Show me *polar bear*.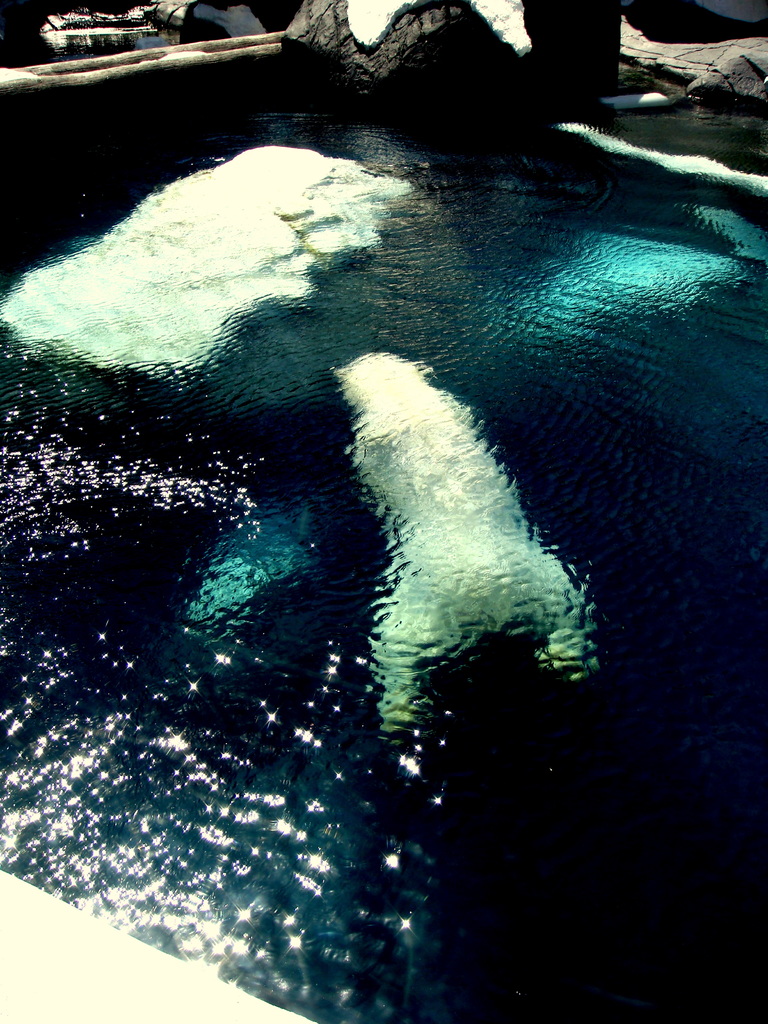
*polar bear* is here: [x1=321, y1=345, x2=601, y2=733].
